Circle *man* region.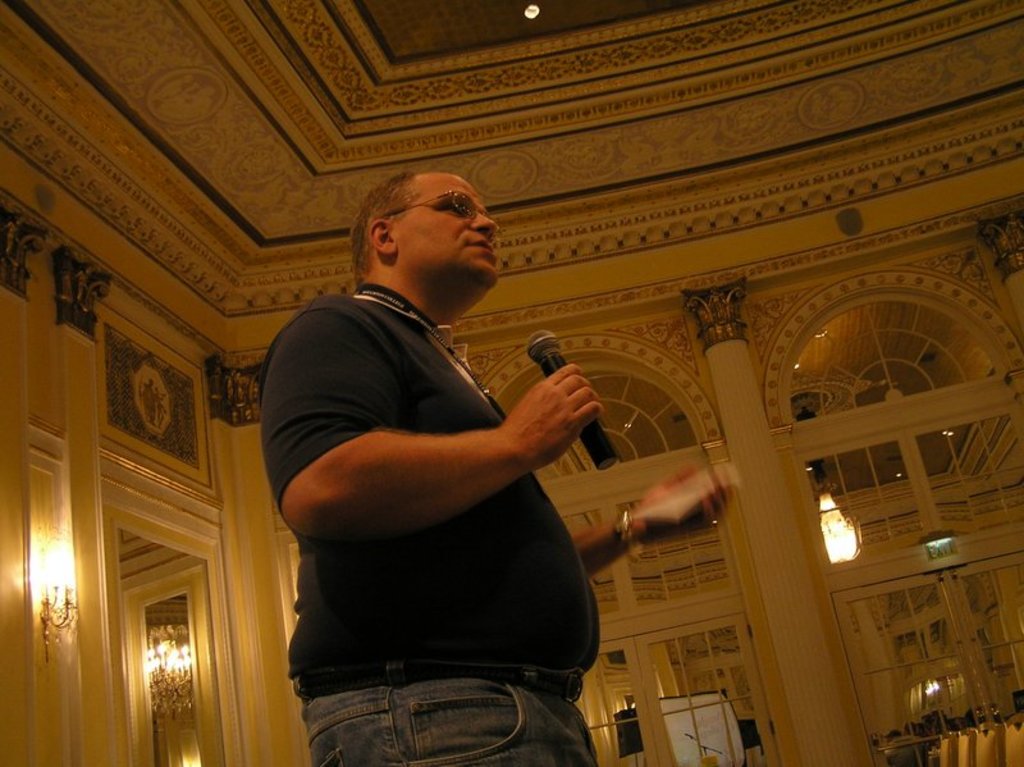
Region: locate(243, 174, 740, 761).
